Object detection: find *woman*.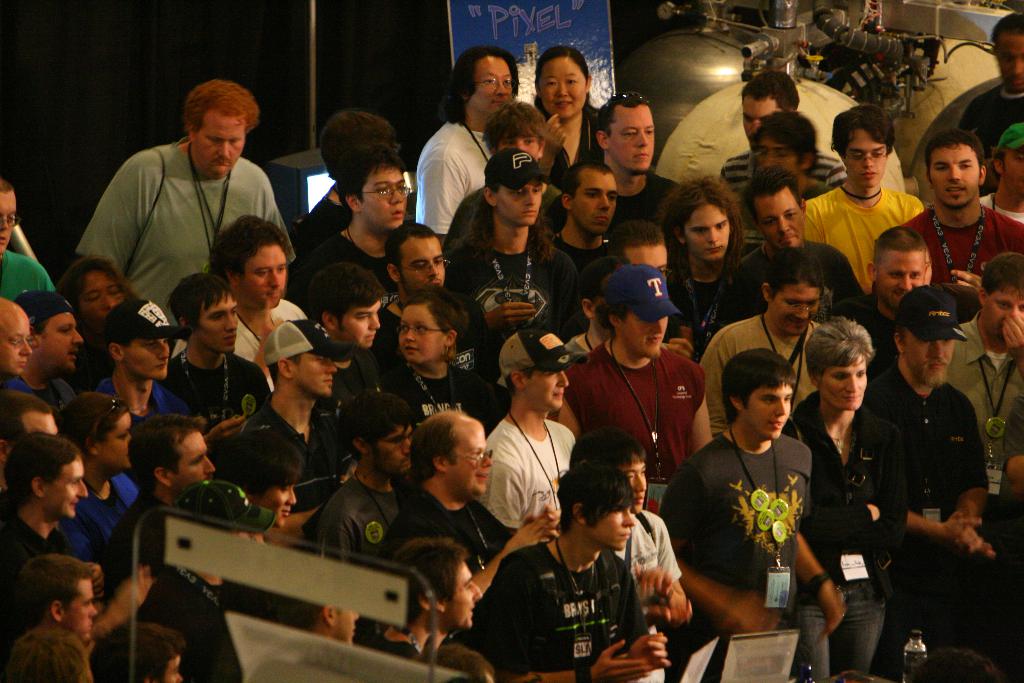
BBox(72, 253, 152, 397).
